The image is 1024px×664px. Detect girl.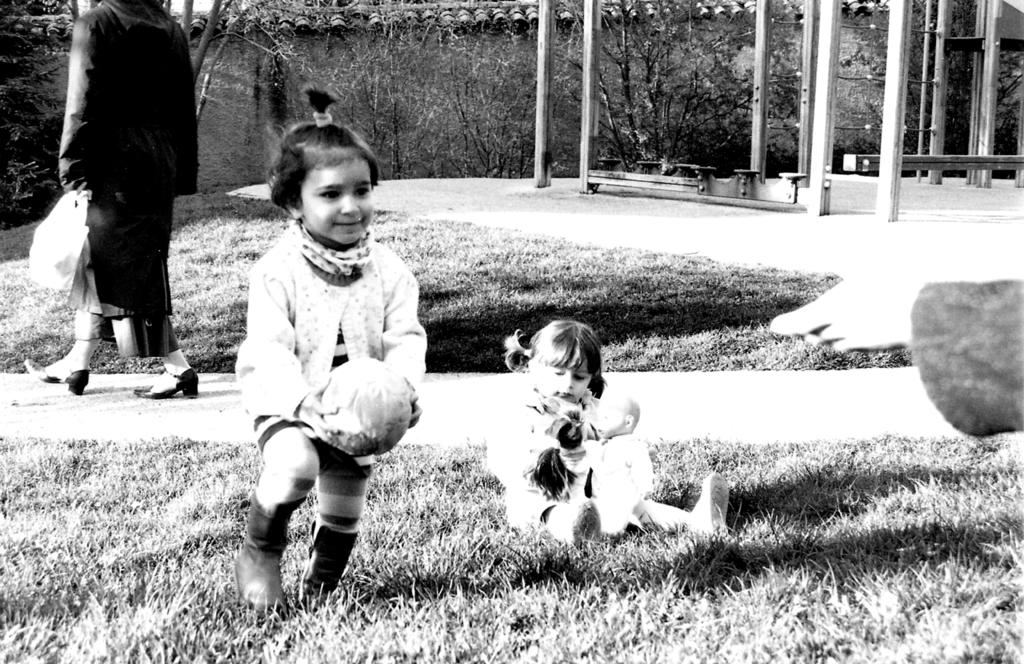
Detection: pyautogui.locateOnScreen(499, 316, 731, 540).
